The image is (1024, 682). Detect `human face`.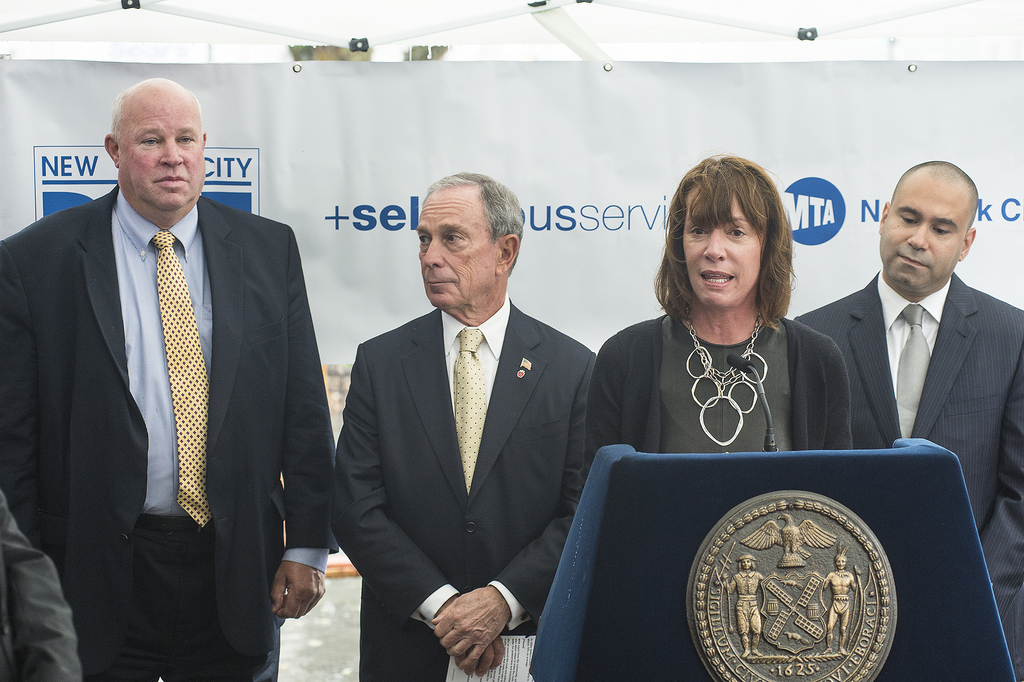
Detection: <bbox>877, 177, 960, 288</bbox>.
